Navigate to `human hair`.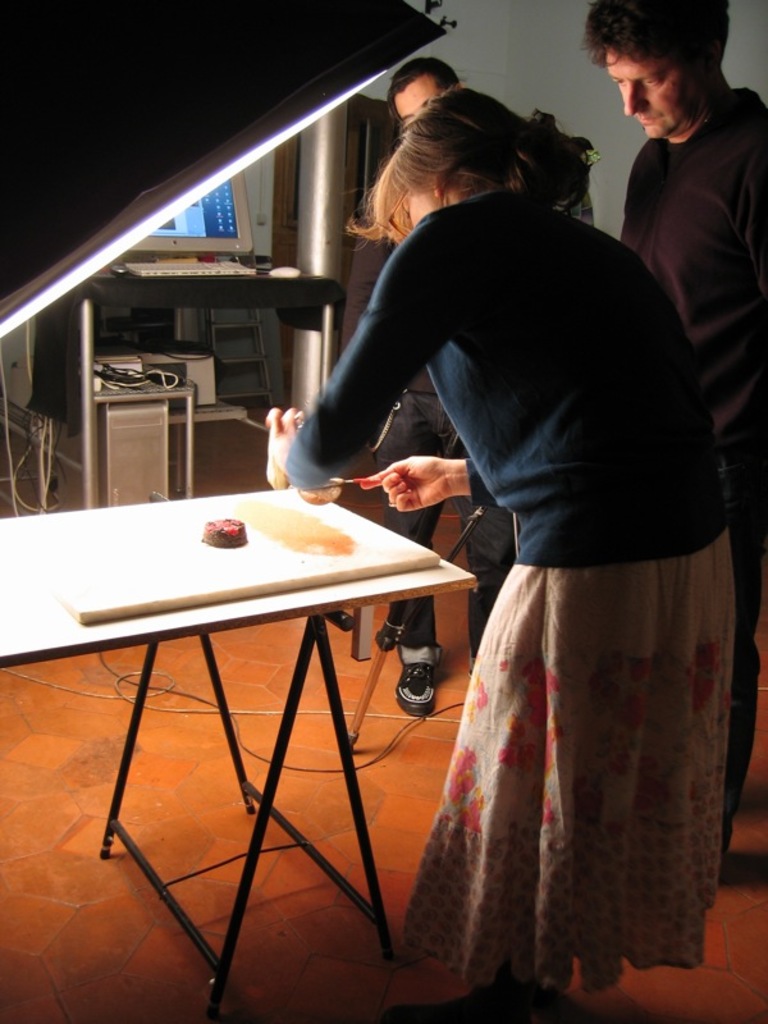
Navigation target: (x1=352, y1=77, x2=559, y2=237).
